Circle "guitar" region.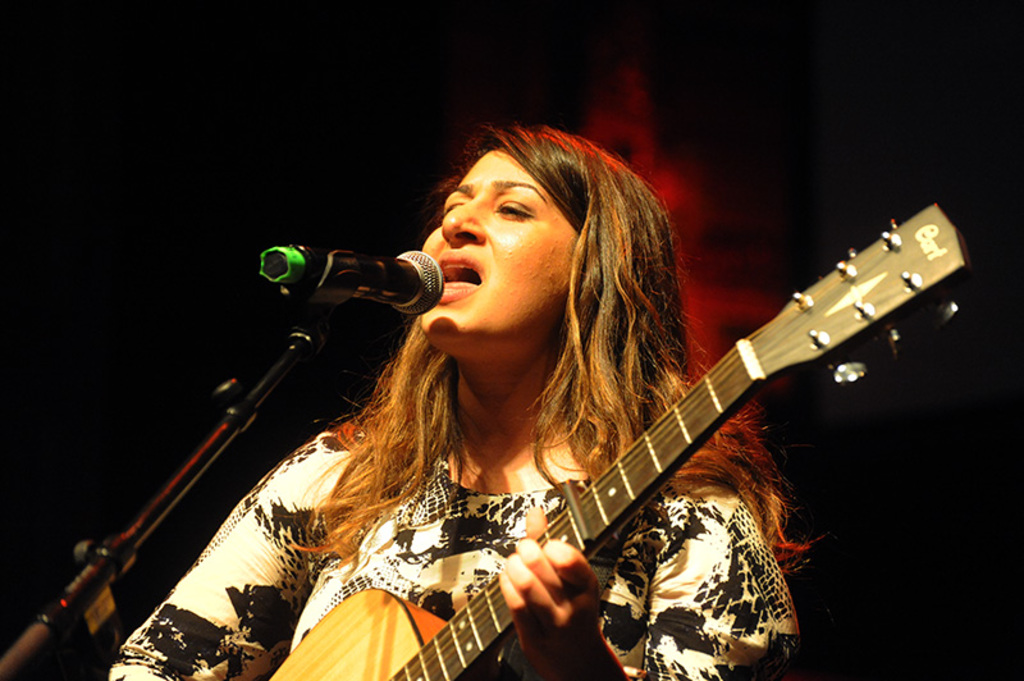
Region: select_region(270, 224, 966, 675).
